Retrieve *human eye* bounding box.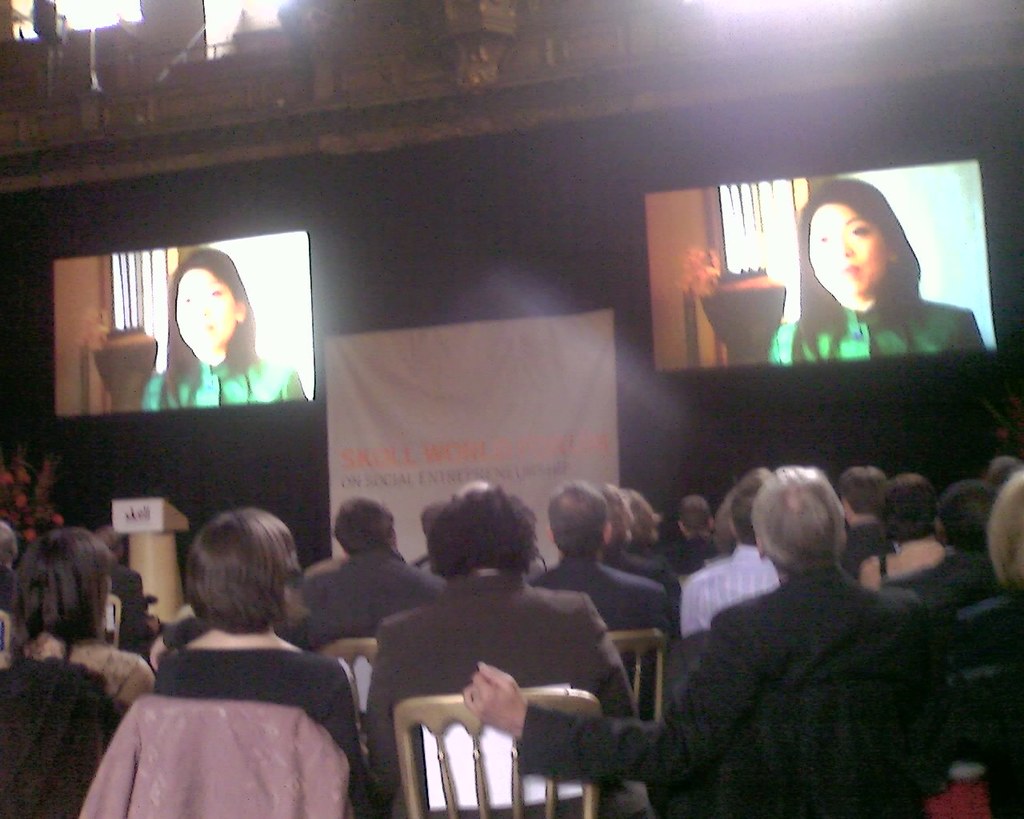
Bounding box: box(810, 234, 827, 249).
